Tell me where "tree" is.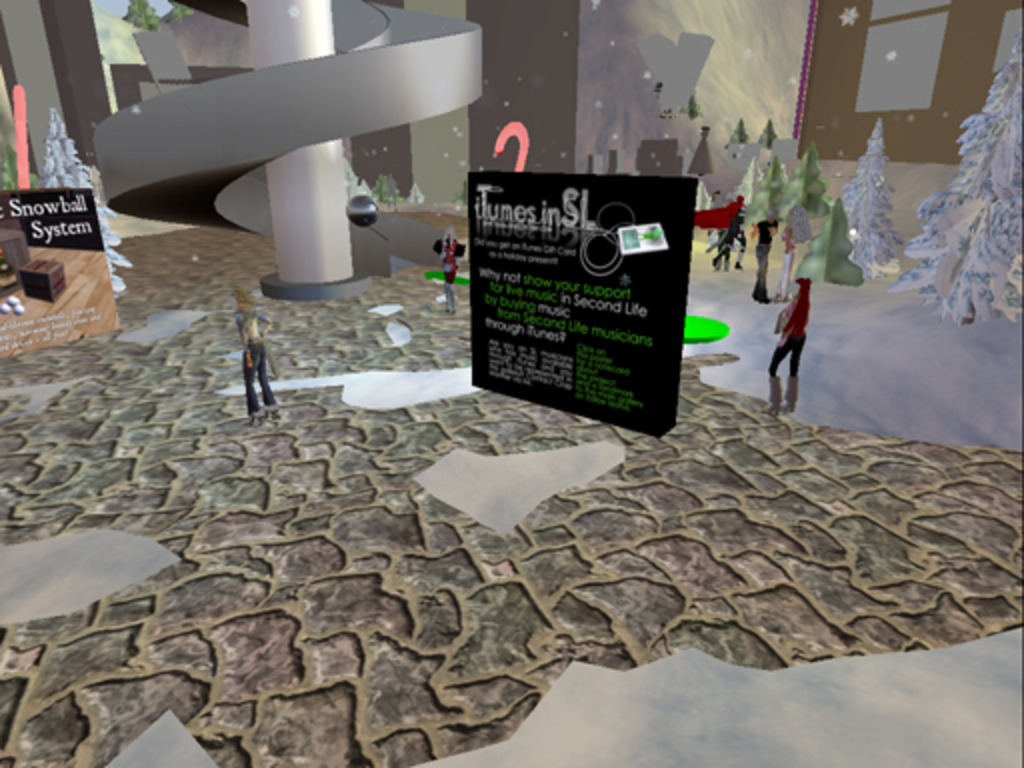
"tree" is at BBox(748, 154, 794, 230).
